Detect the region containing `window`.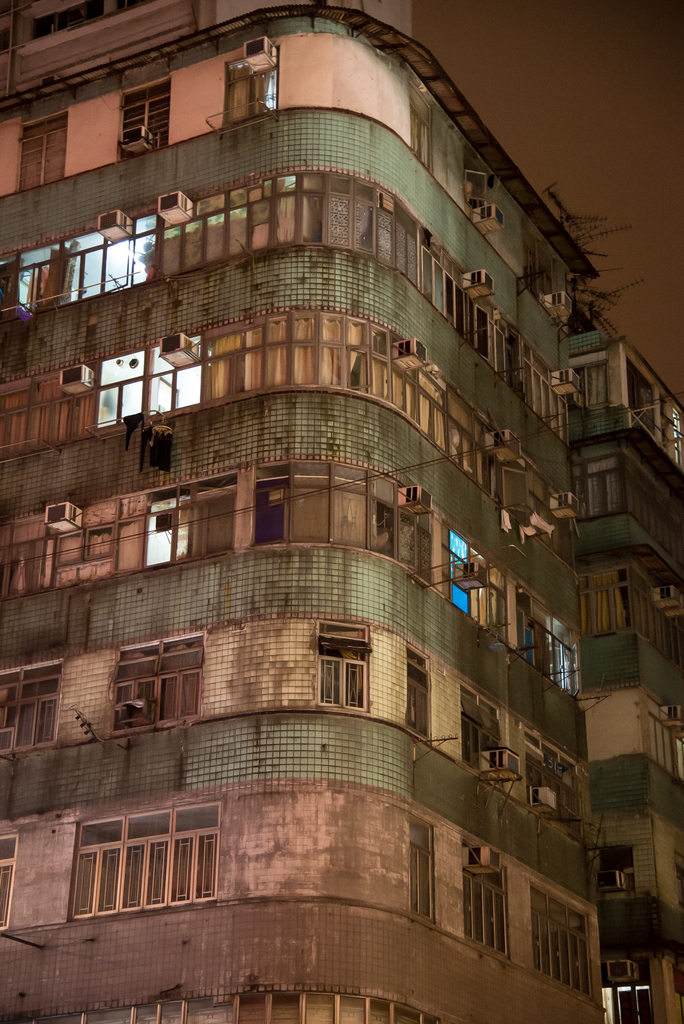
pyautogui.locateOnScreen(0, 664, 61, 751).
